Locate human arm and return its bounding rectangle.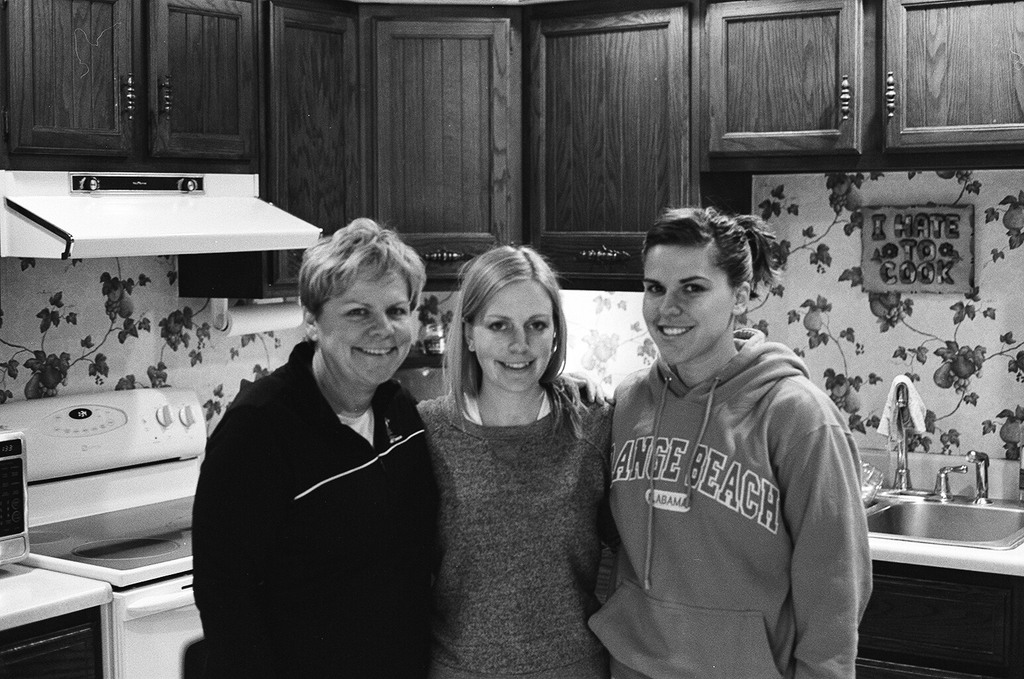
<box>184,406,287,678</box>.
